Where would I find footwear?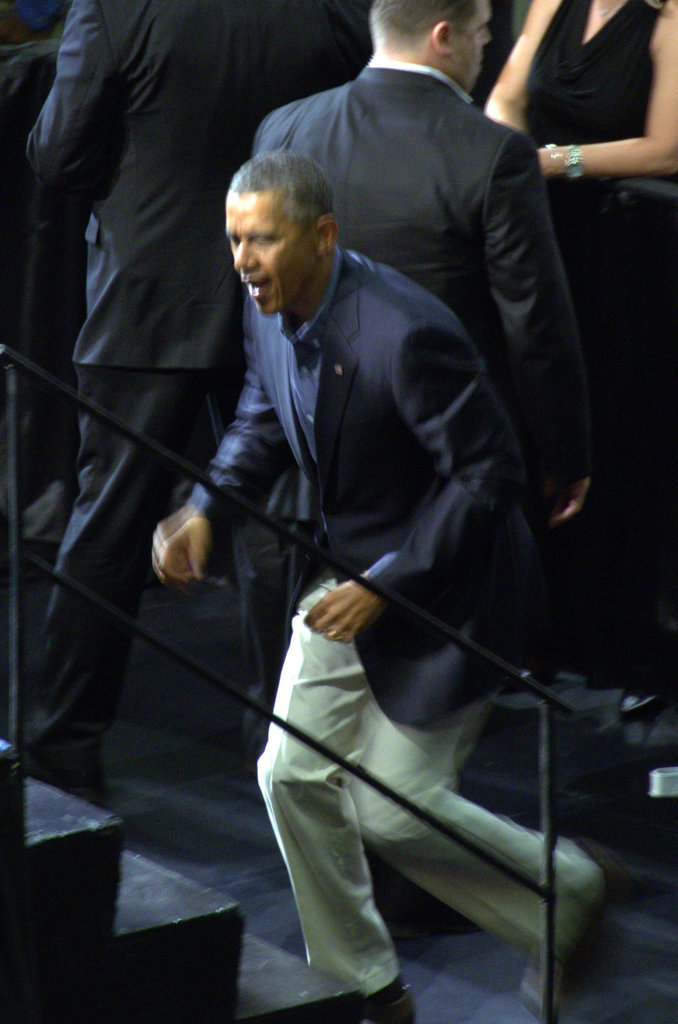
At <region>617, 687, 672, 715</region>.
